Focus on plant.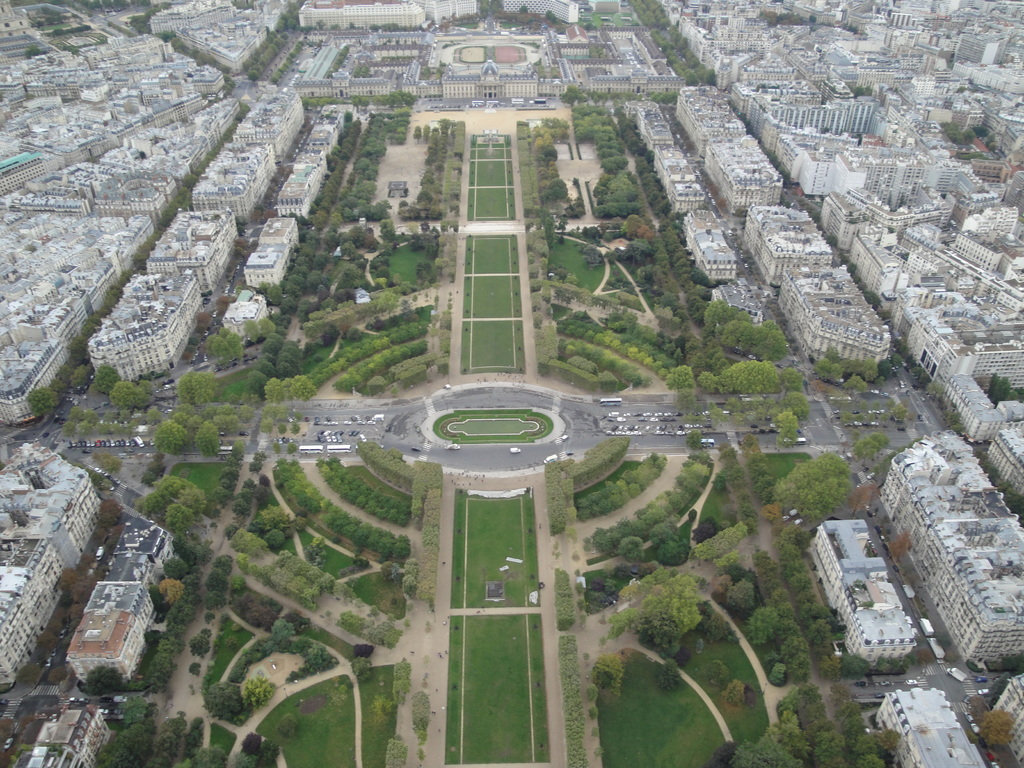
Focused at [x1=465, y1=492, x2=527, y2=611].
